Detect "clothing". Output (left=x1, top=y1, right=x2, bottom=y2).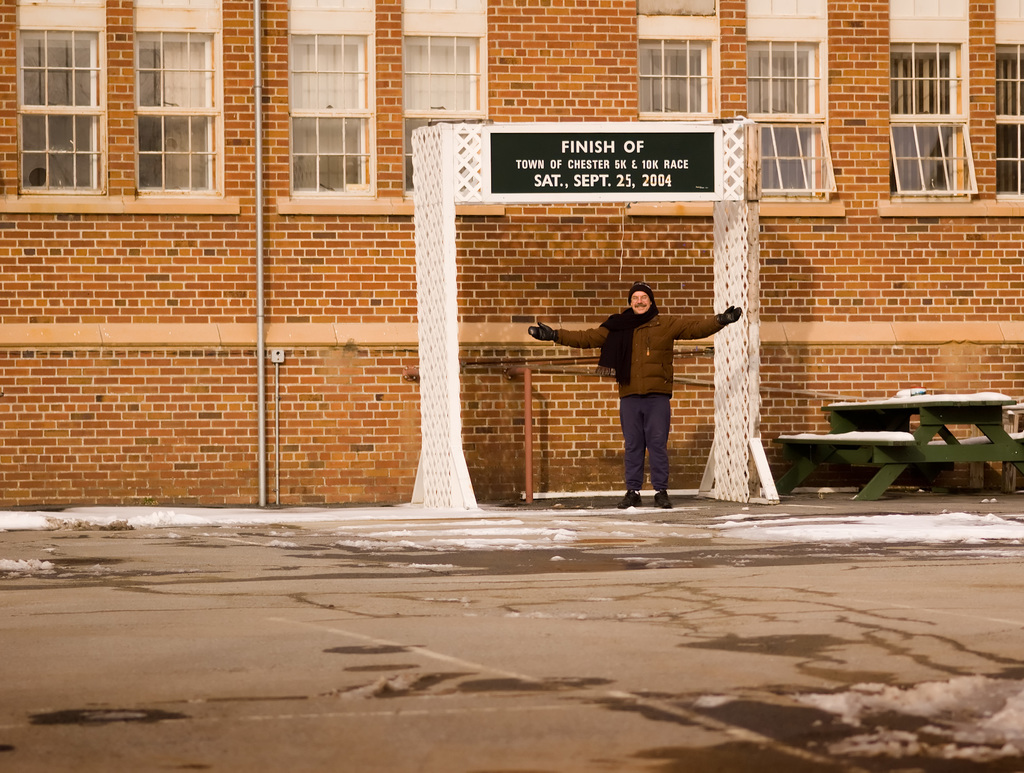
(left=561, top=276, right=709, bottom=471).
